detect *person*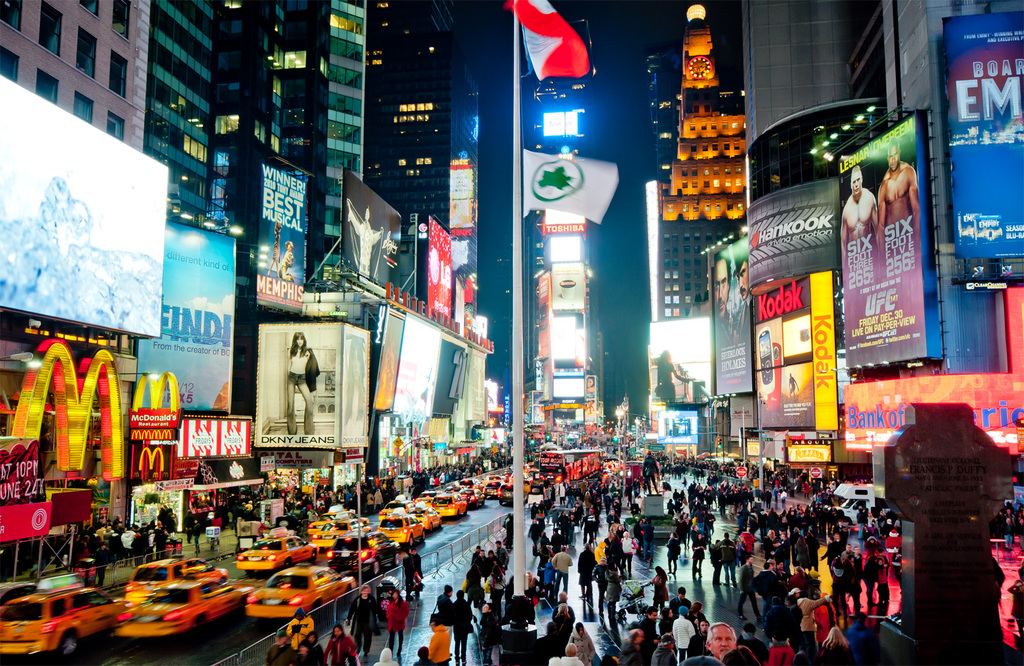
<box>548,547,570,571</box>
